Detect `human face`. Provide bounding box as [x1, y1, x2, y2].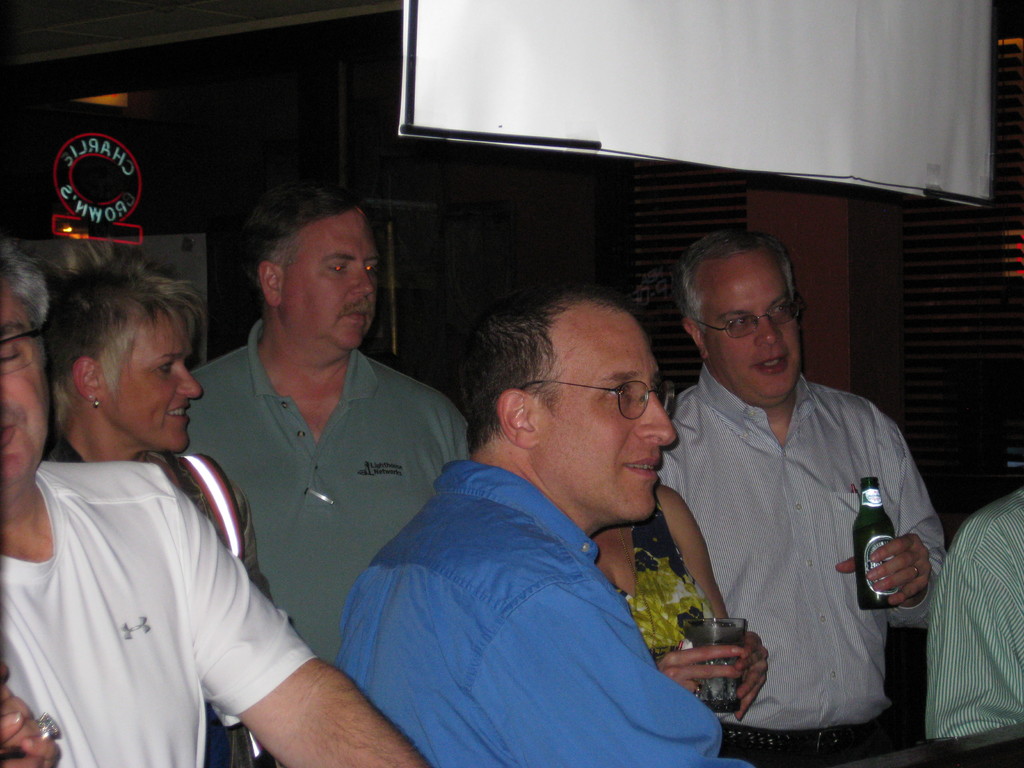
[100, 319, 202, 452].
